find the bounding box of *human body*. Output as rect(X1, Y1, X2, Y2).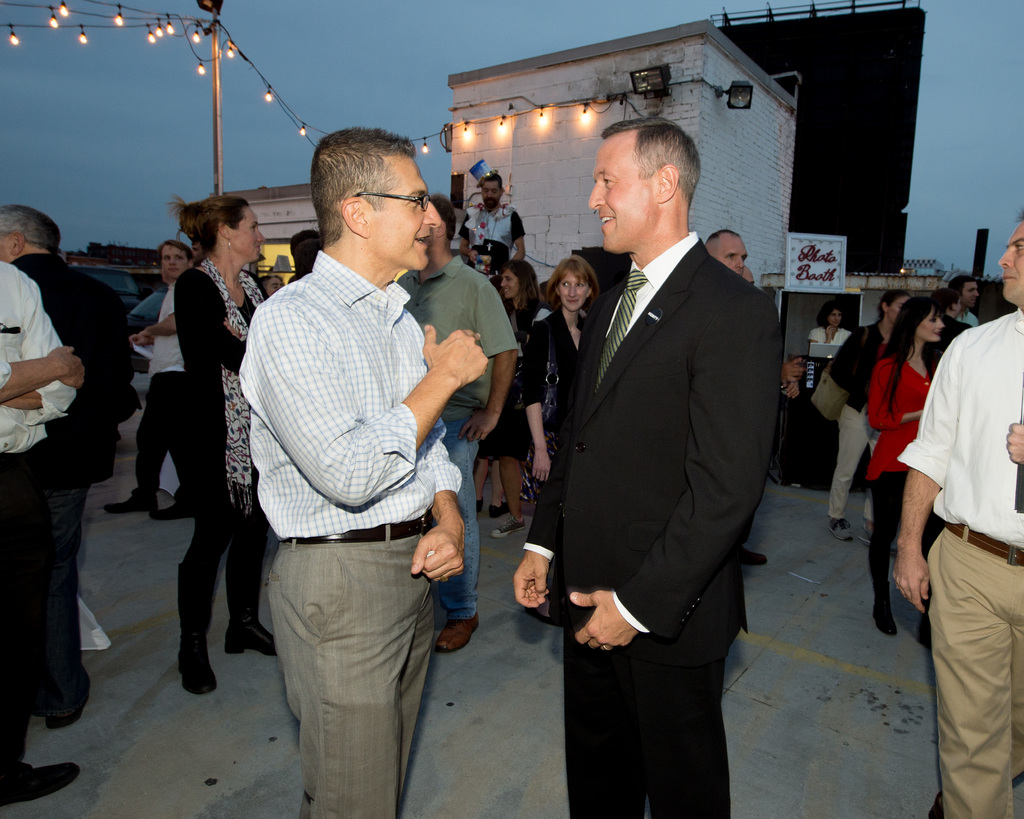
rect(865, 290, 950, 639).
